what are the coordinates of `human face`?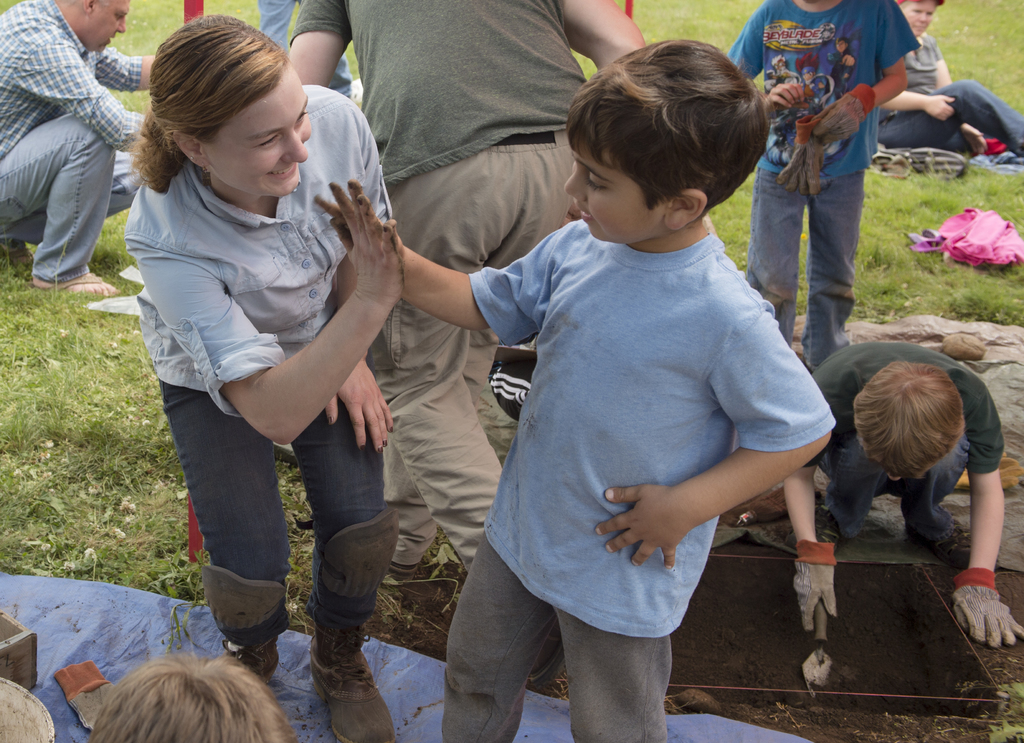
bbox=(206, 62, 319, 201).
